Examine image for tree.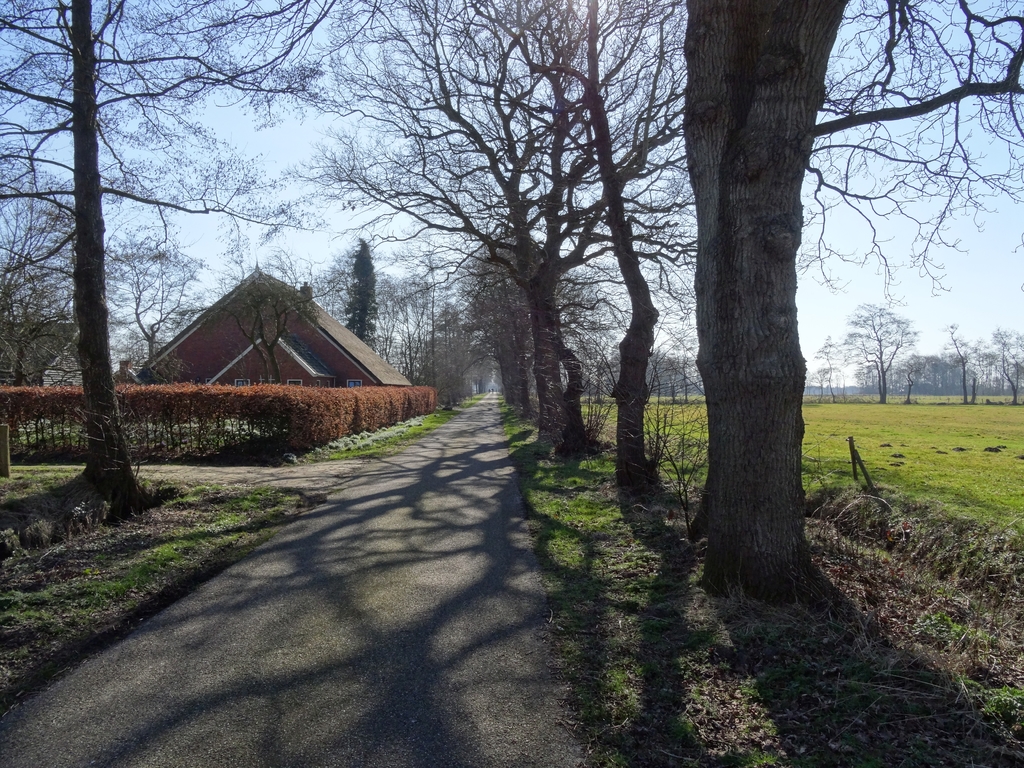
Examination result: <box>305,0,703,454</box>.
